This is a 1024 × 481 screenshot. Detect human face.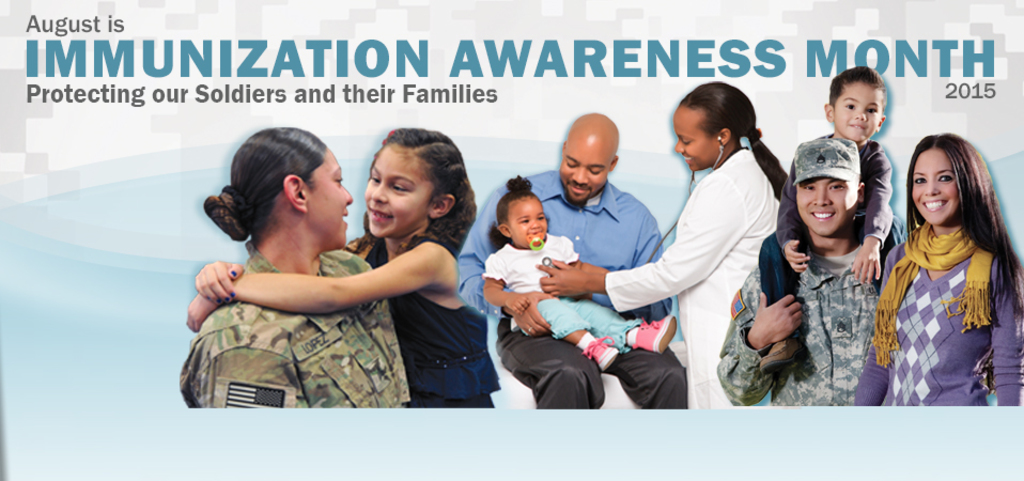
368:143:430:236.
